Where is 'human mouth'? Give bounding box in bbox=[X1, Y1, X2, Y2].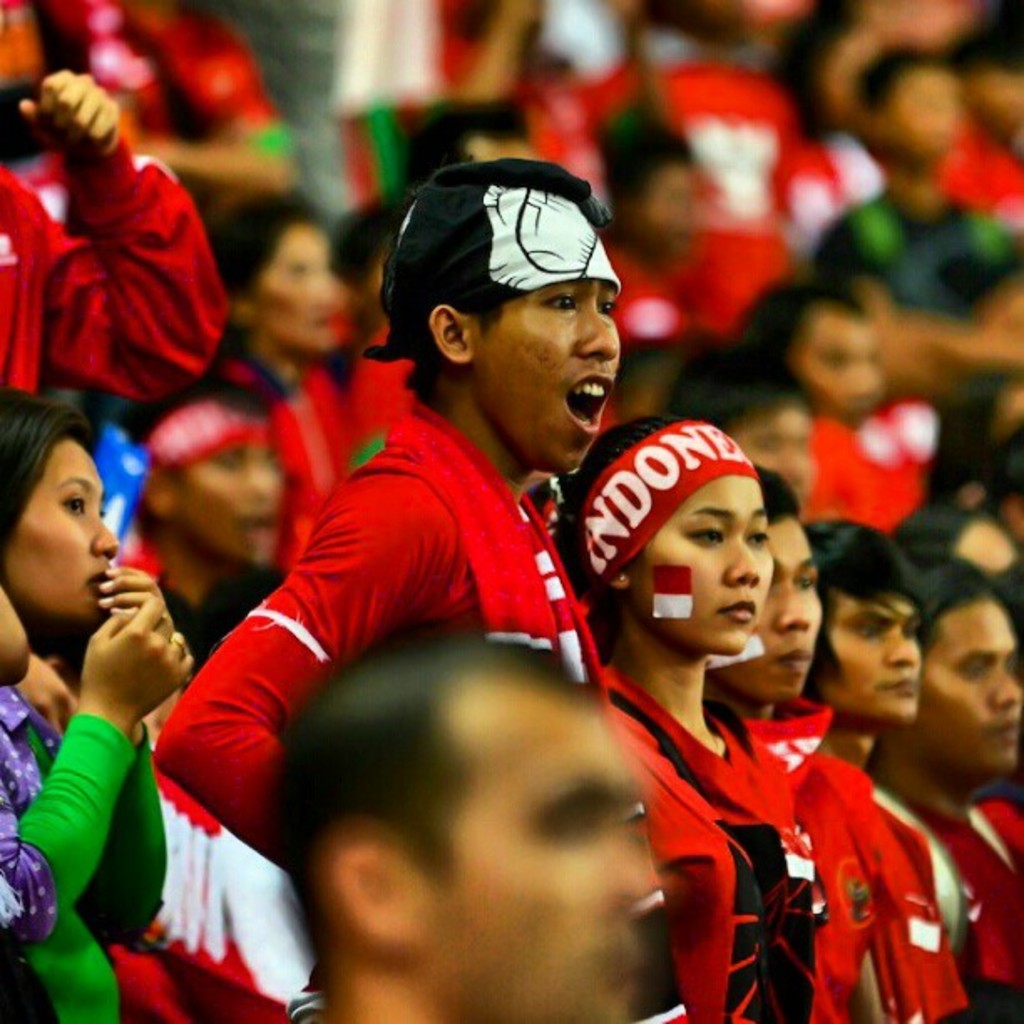
bbox=[718, 597, 760, 627].
